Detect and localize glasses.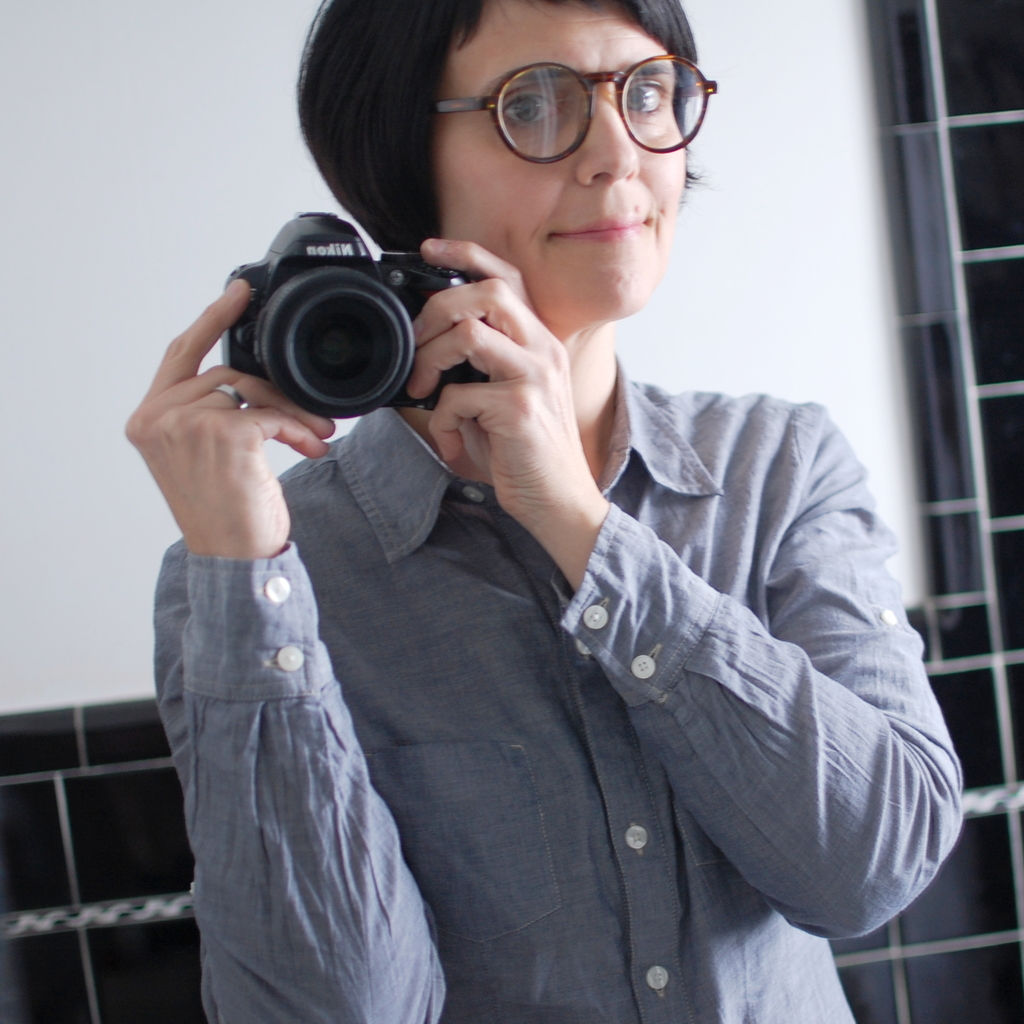
Localized at [left=394, top=58, right=723, bottom=168].
